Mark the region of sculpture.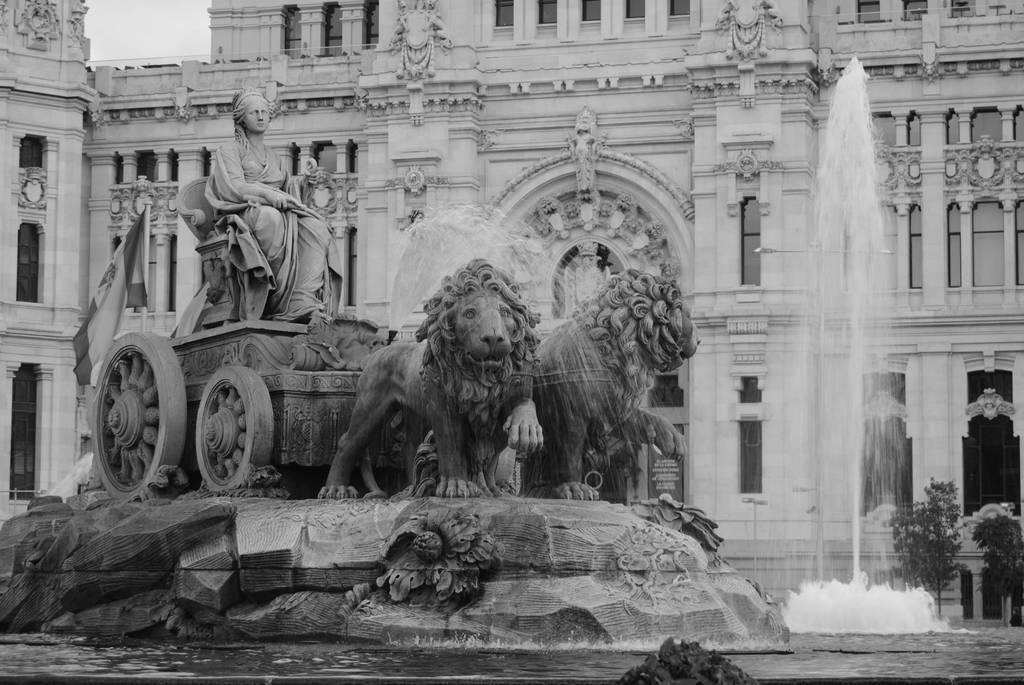
Region: (left=975, top=388, right=1004, bottom=423).
